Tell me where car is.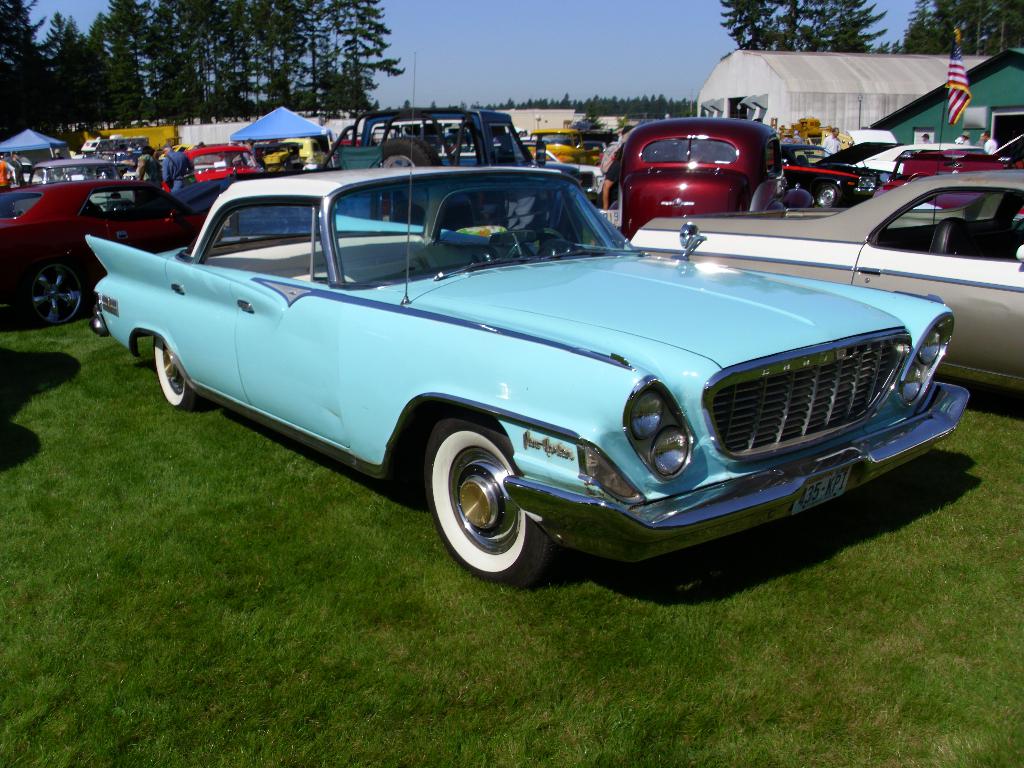
car is at bbox=[625, 165, 1023, 394].
